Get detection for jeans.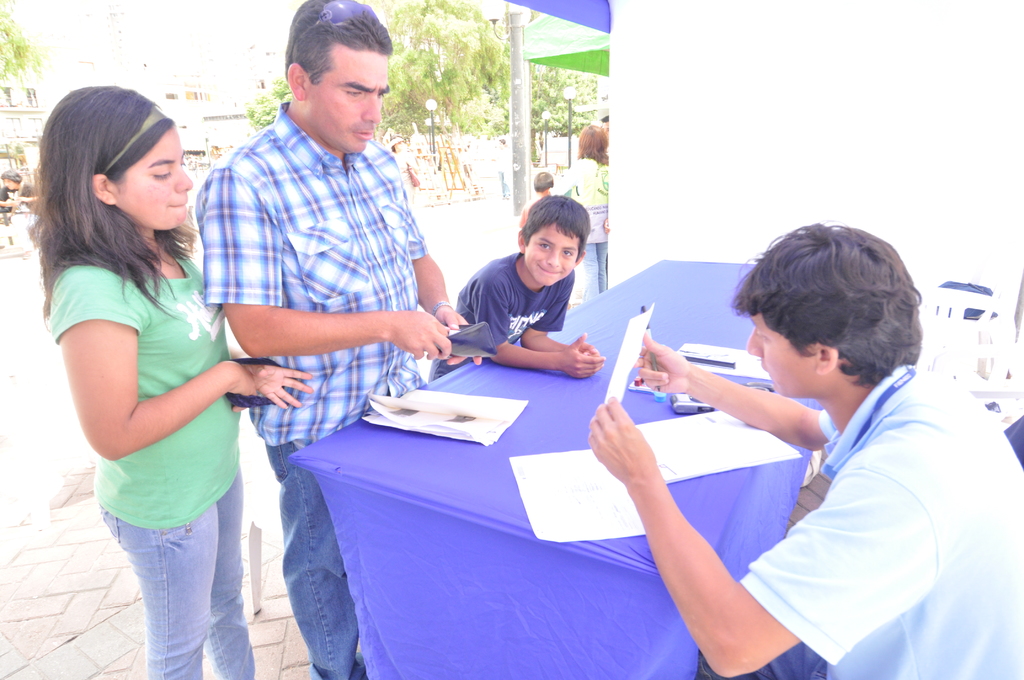
Detection: {"x1": 95, "y1": 473, "x2": 253, "y2": 676}.
